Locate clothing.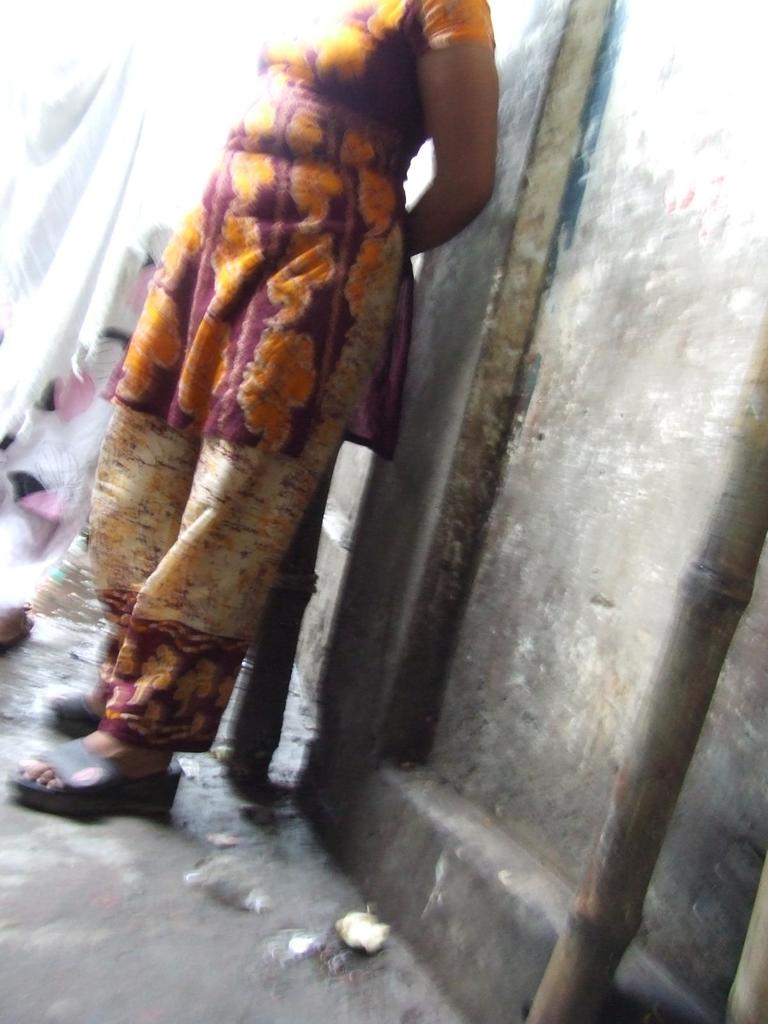
Bounding box: x1=0 y1=0 x2=229 y2=614.
